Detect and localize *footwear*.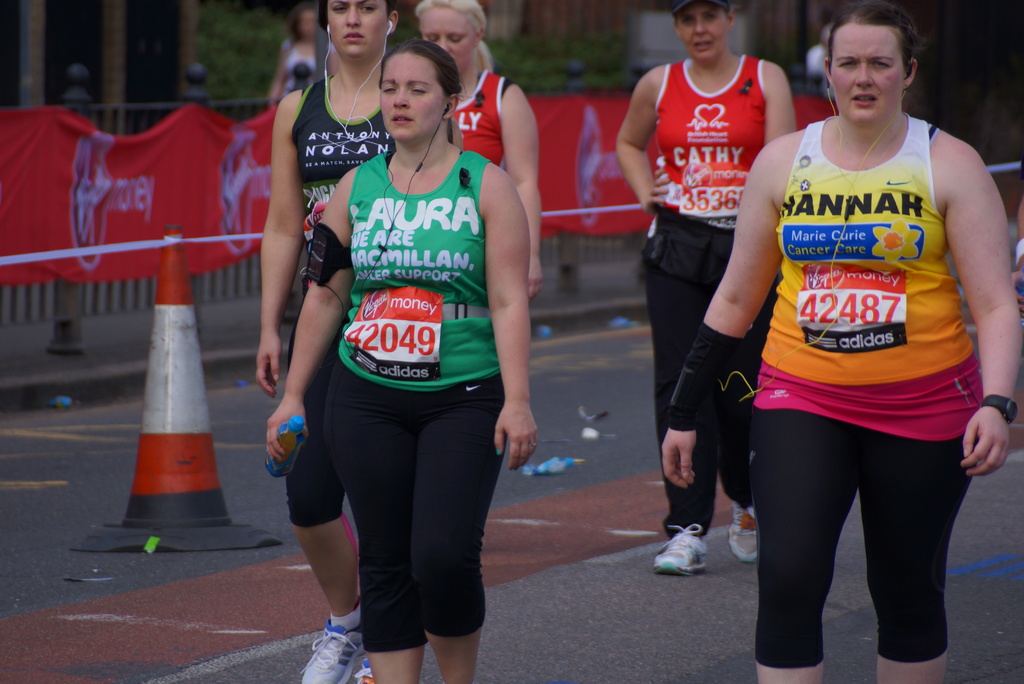
Localized at detection(728, 498, 754, 559).
